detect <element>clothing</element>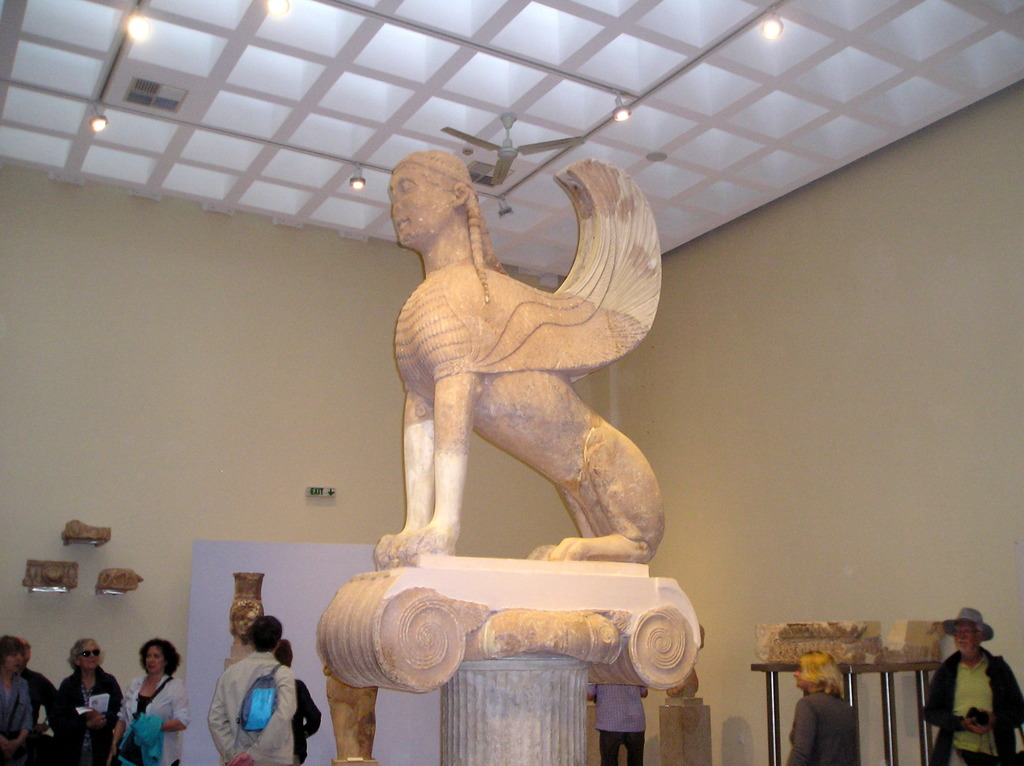
locate(0, 687, 32, 765)
